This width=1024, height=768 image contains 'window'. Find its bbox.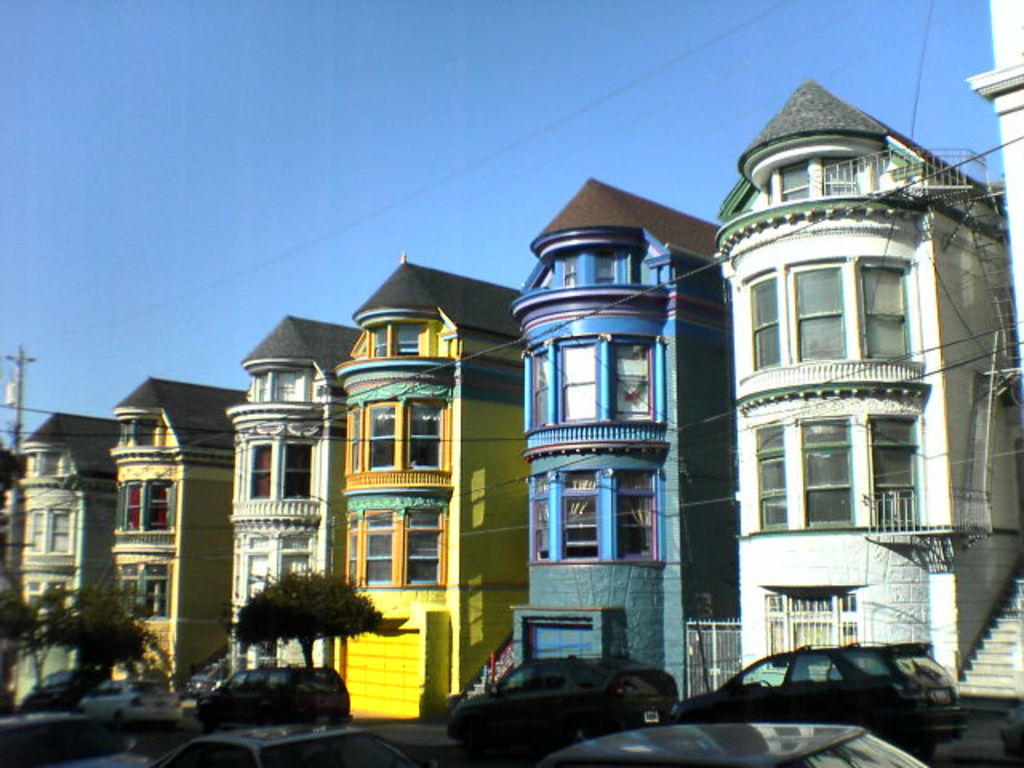
region(806, 424, 853, 523).
